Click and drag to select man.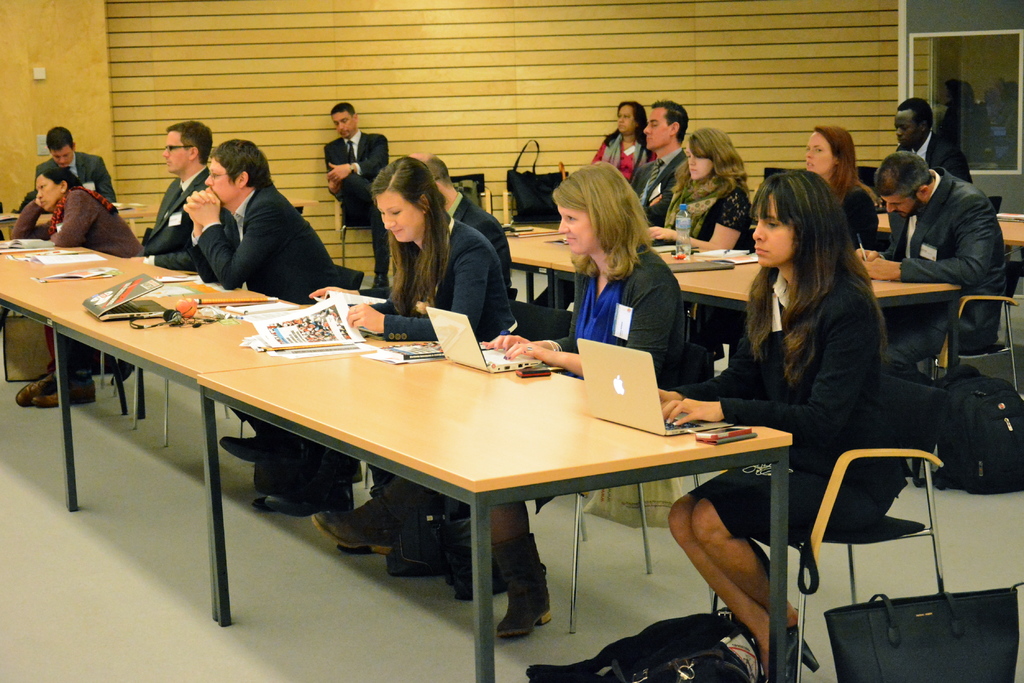
Selection: Rect(888, 99, 985, 185).
